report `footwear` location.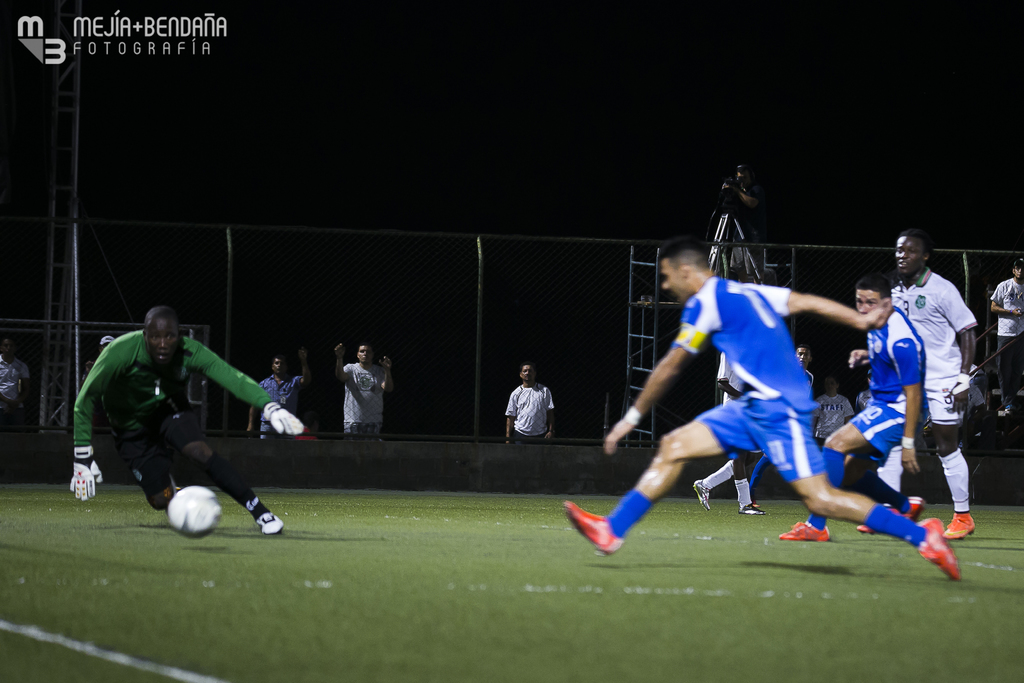
Report: l=740, t=505, r=762, b=517.
